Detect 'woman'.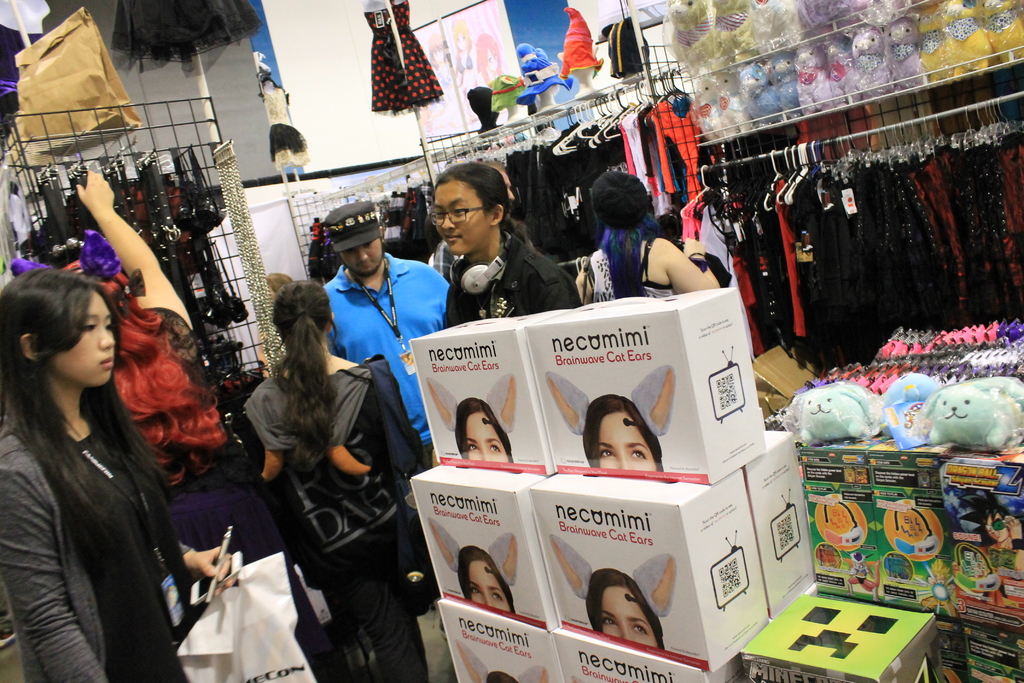
Detected at <bbox>248, 273, 425, 682</bbox>.
